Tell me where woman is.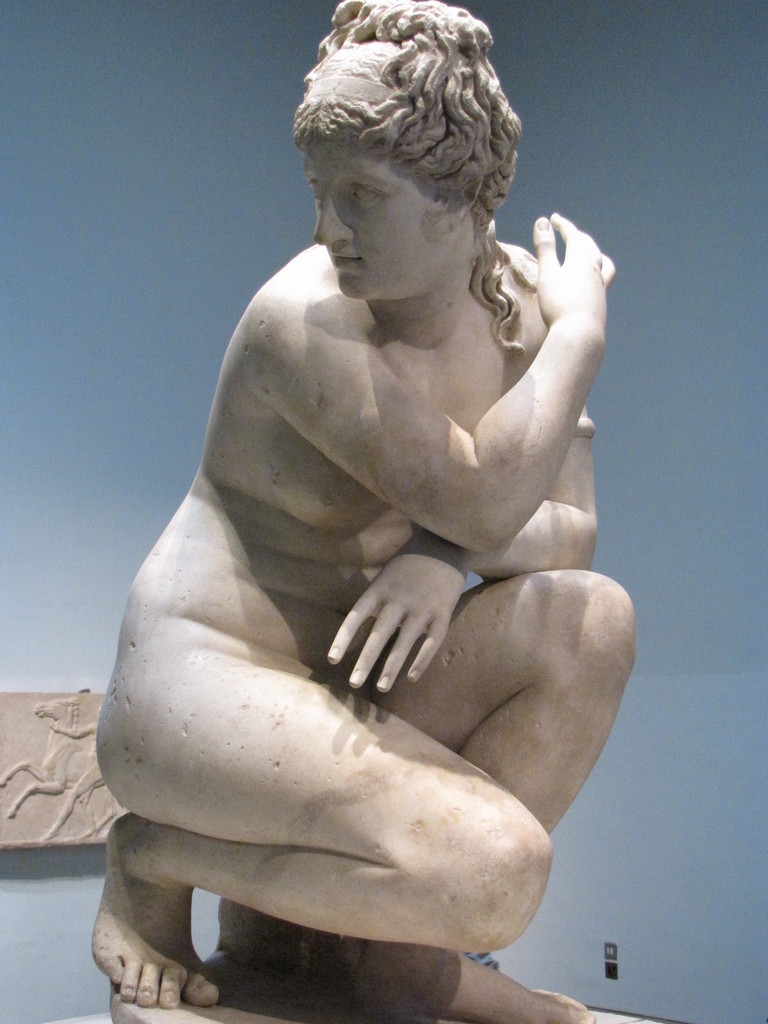
woman is at detection(83, 0, 639, 1023).
